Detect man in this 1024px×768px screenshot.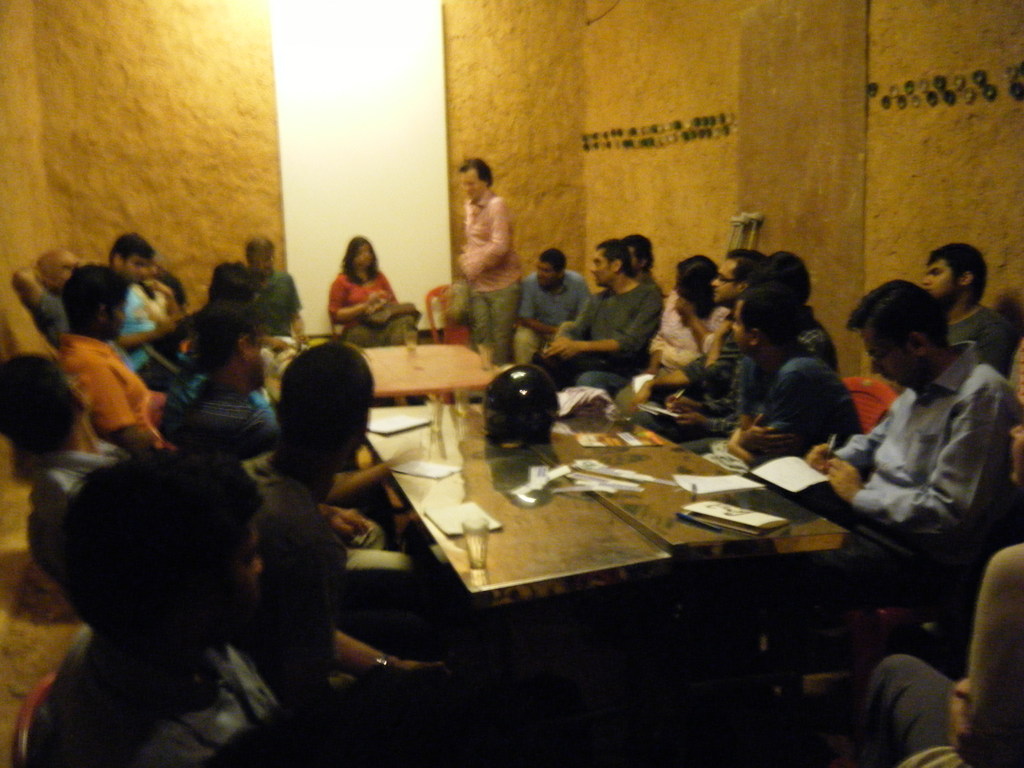
Detection: detection(7, 245, 86, 351).
